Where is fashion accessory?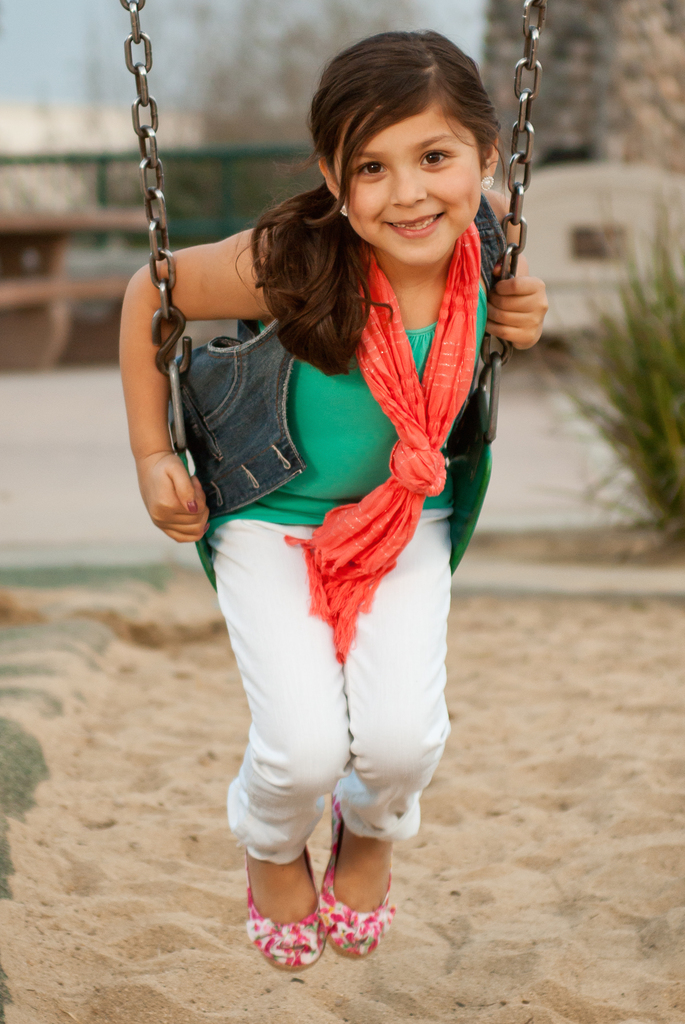
[341, 207, 346, 214].
